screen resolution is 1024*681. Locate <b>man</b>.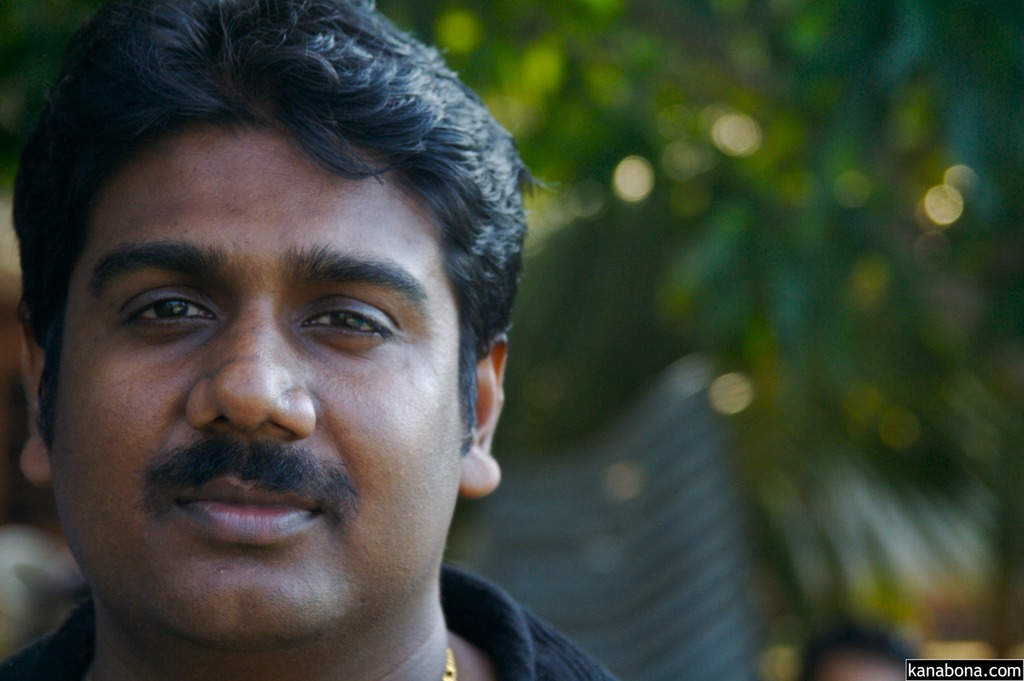
(790,618,922,680).
